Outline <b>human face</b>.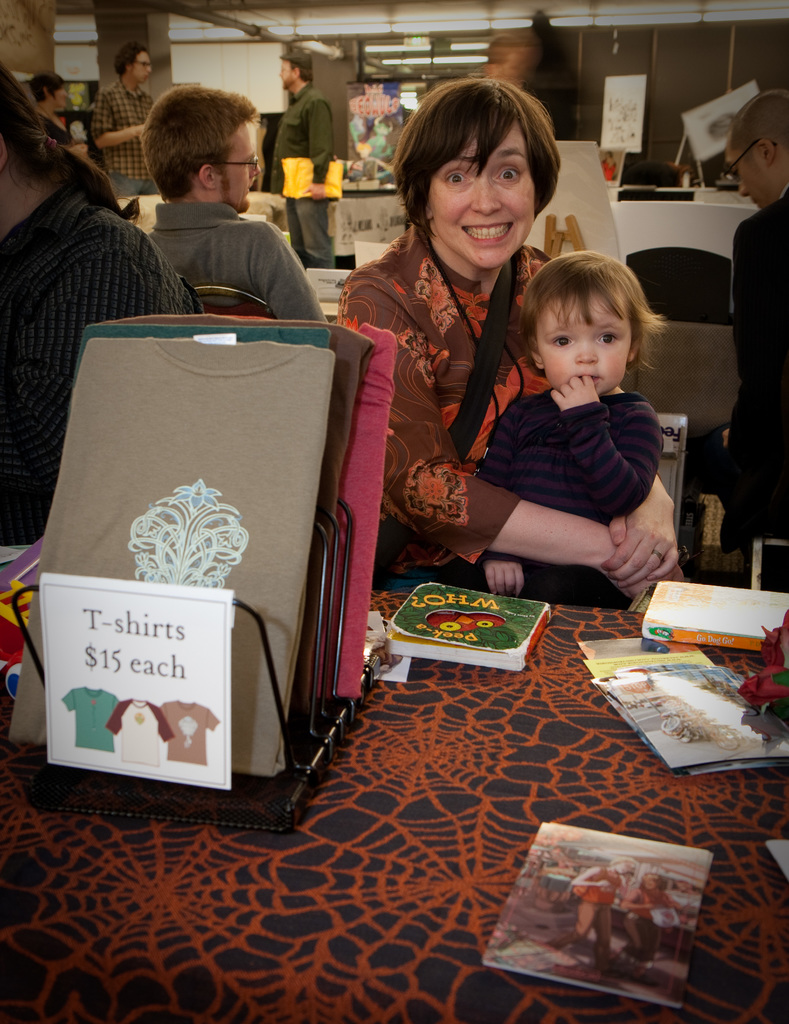
Outline: (535,292,626,393).
